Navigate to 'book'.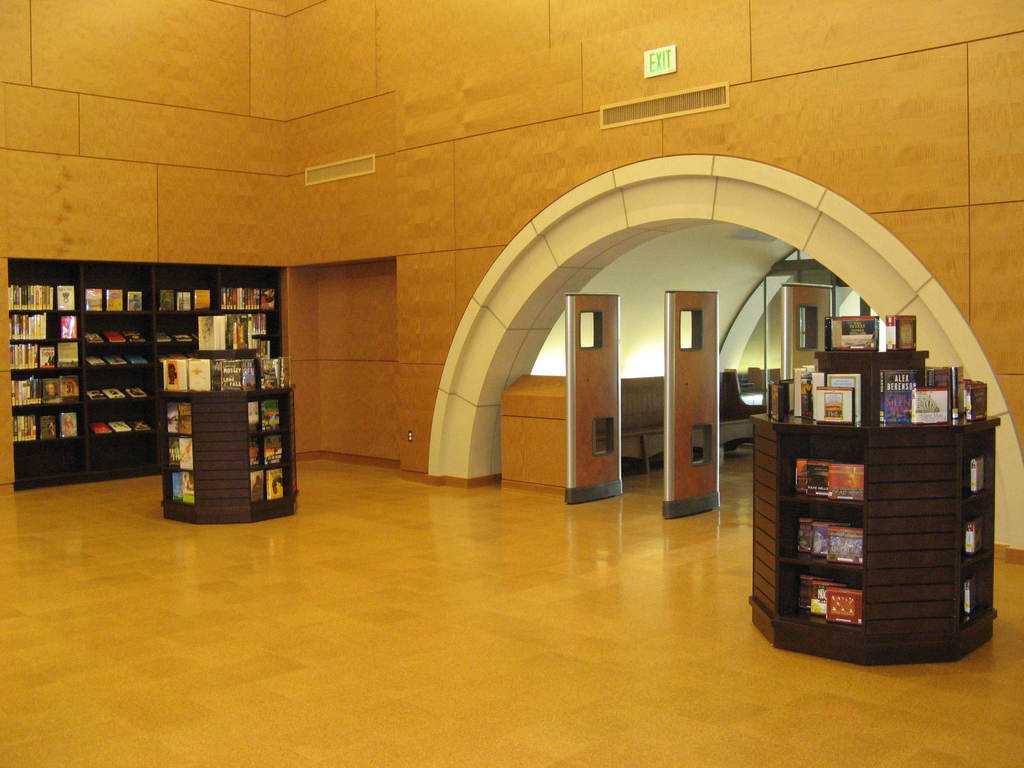
Navigation target: <region>966, 516, 981, 556</region>.
